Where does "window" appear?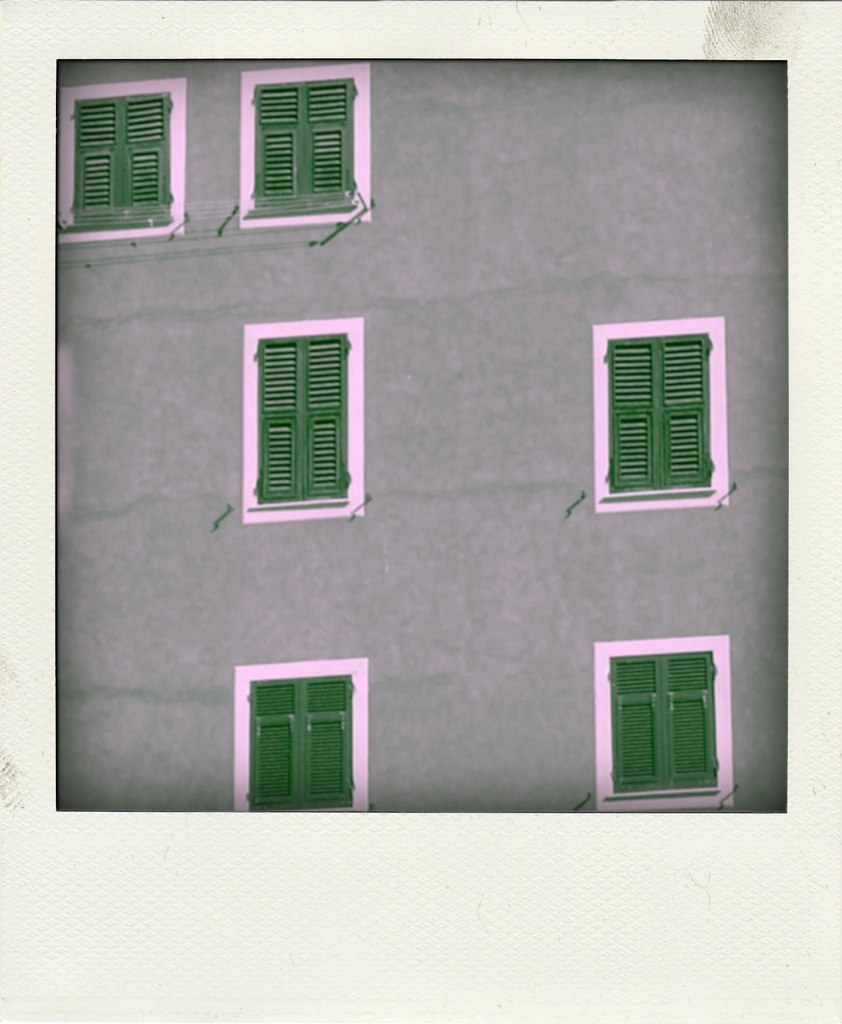
Appears at x1=598, y1=314, x2=708, y2=511.
